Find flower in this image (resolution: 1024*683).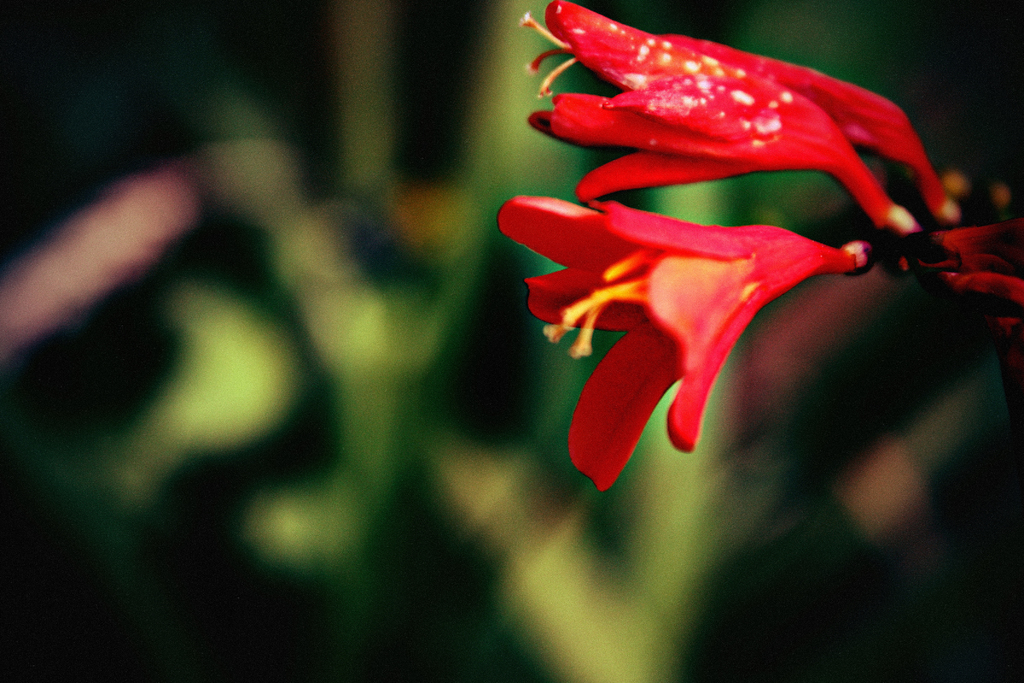
pyautogui.locateOnScreen(514, 0, 957, 223).
